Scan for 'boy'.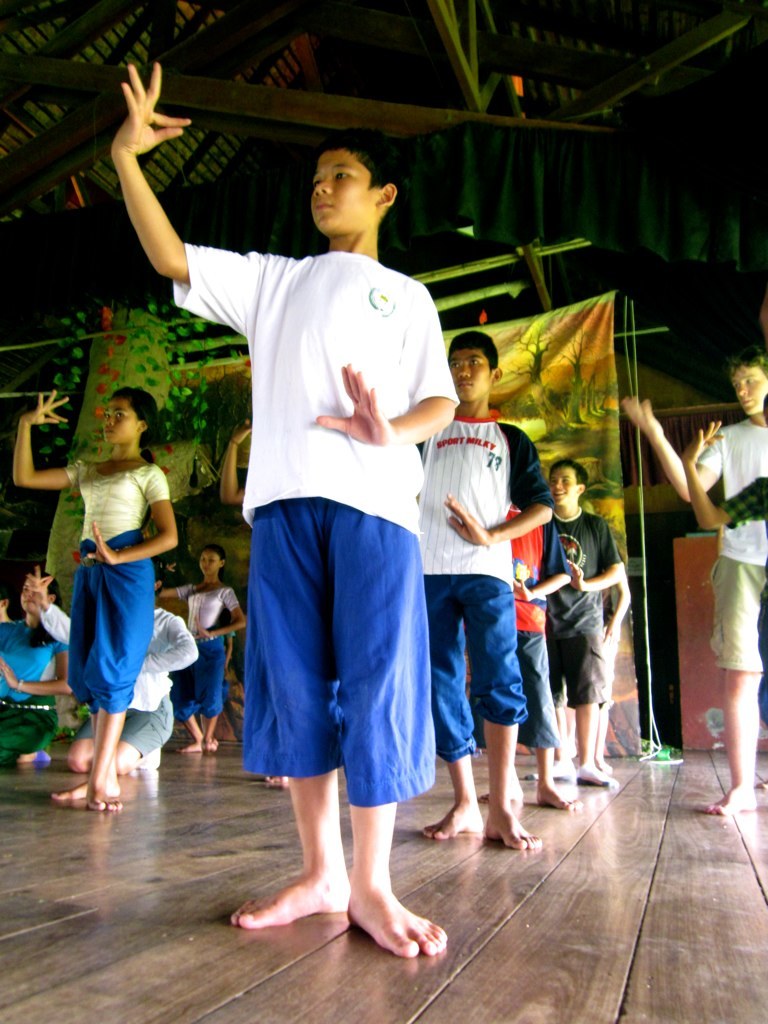
Scan result: {"left": 536, "top": 443, "right": 629, "bottom": 808}.
